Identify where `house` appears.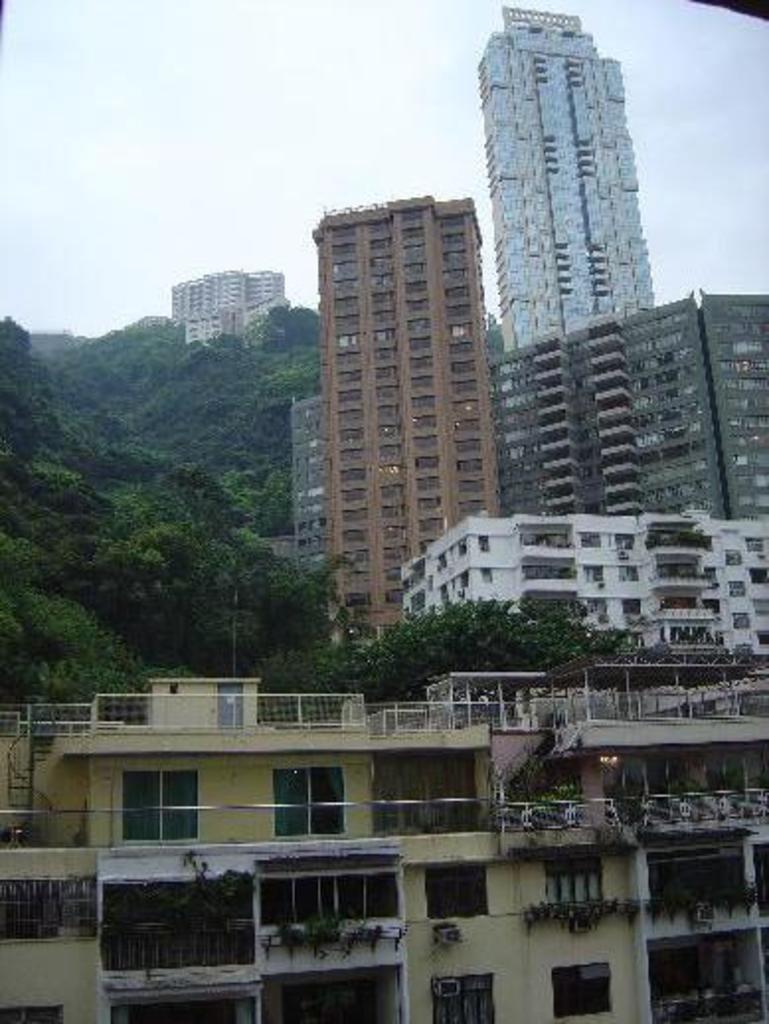
Appears at <bbox>0, 672, 660, 1022</bbox>.
